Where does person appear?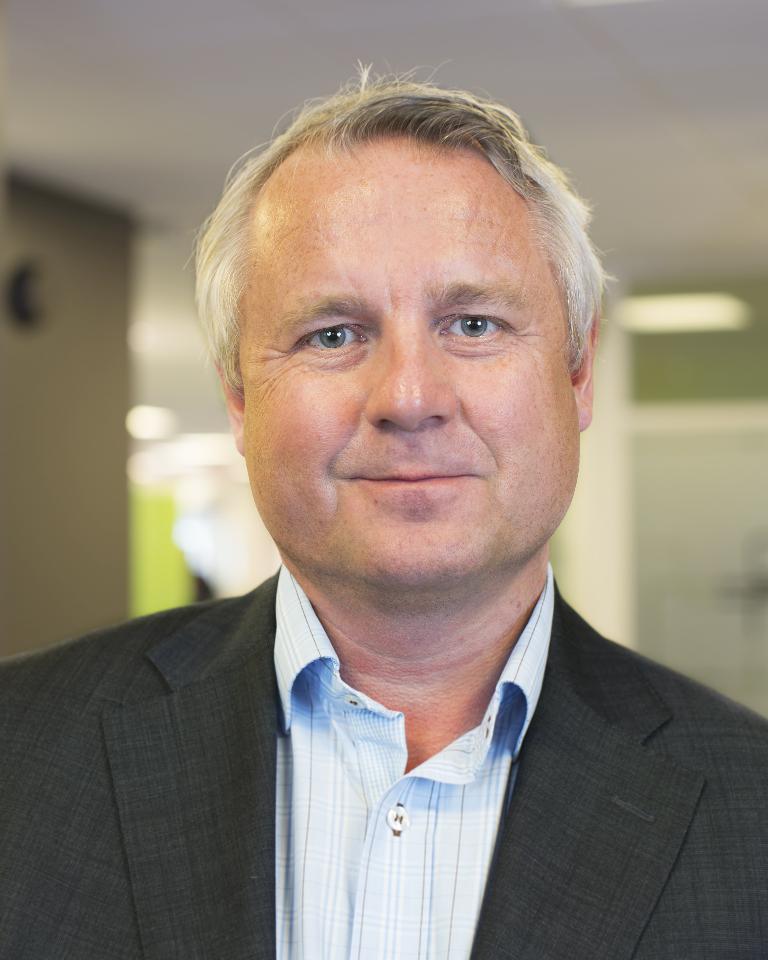
Appears at <region>8, 57, 767, 959</region>.
